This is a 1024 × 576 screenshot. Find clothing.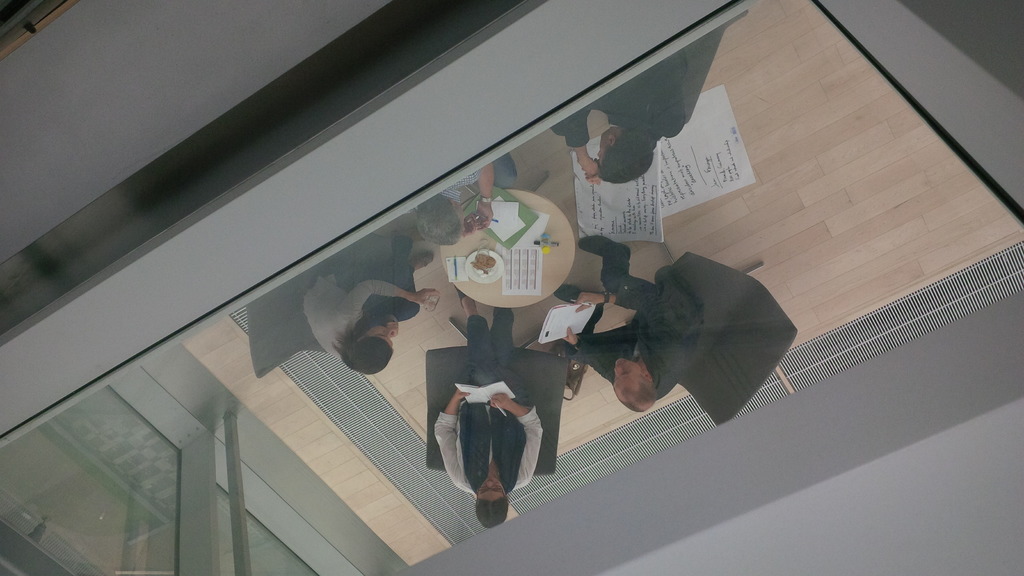
Bounding box: select_region(431, 312, 543, 520).
